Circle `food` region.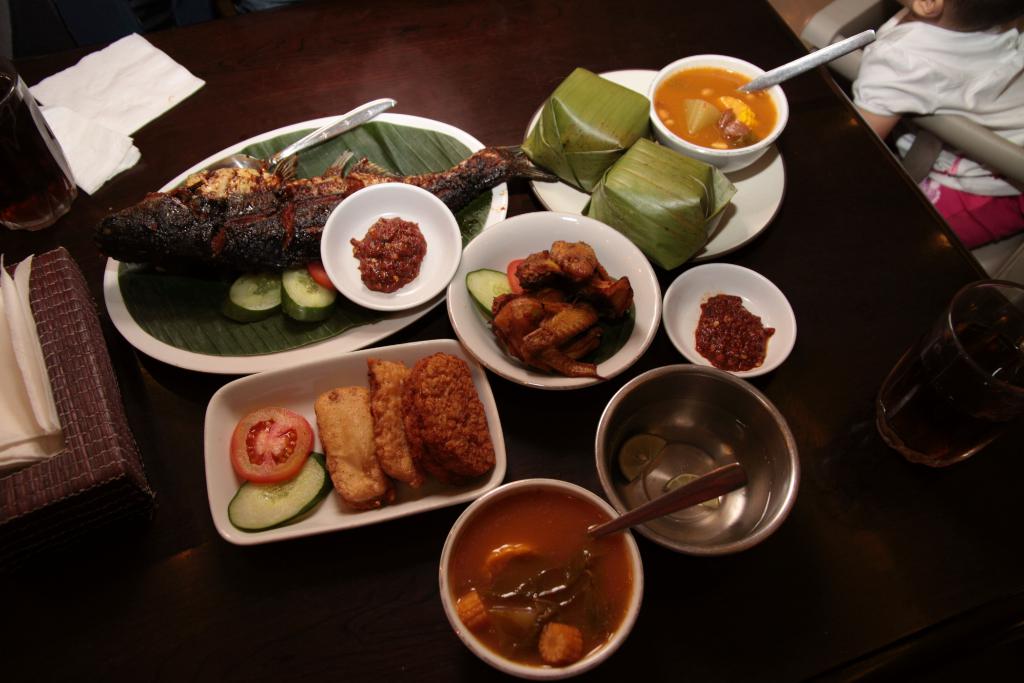
Region: Rect(224, 272, 282, 328).
